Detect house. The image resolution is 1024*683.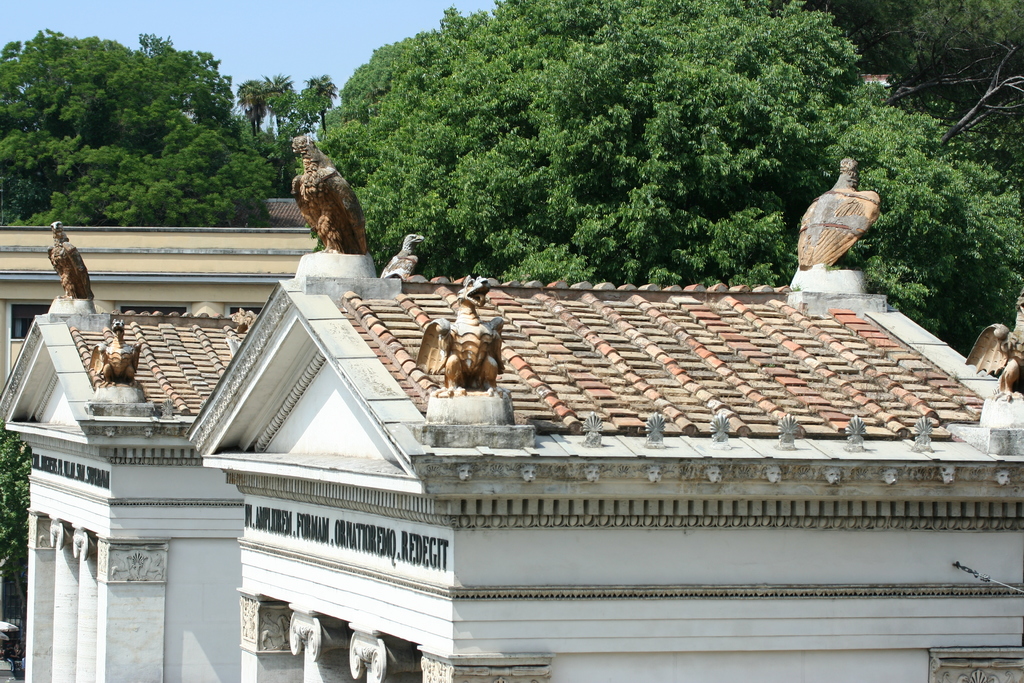
0/201/316/389.
